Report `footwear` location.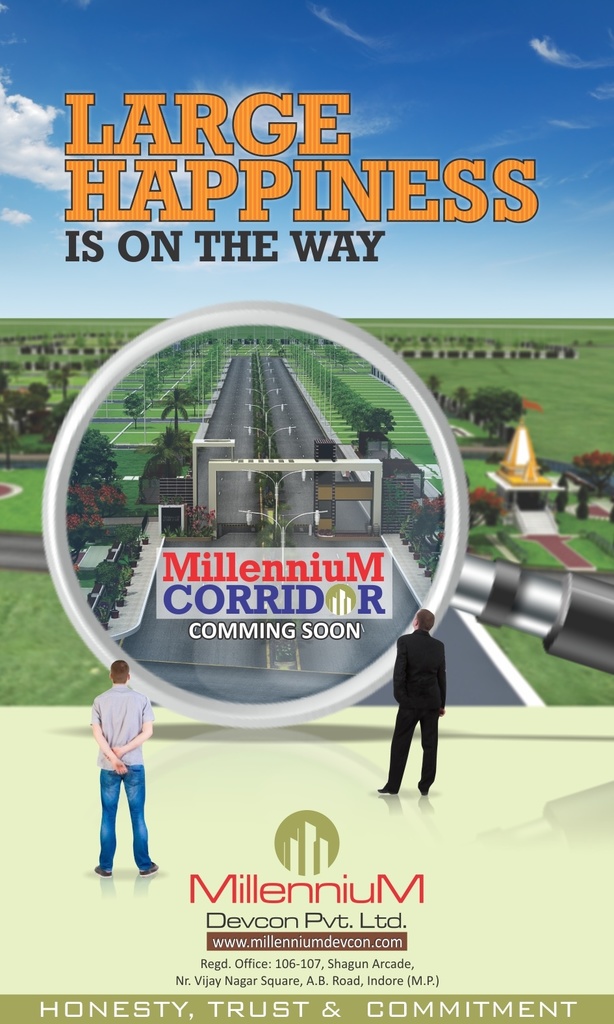
Report: (x1=91, y1=863, x2=114, y2=876).
